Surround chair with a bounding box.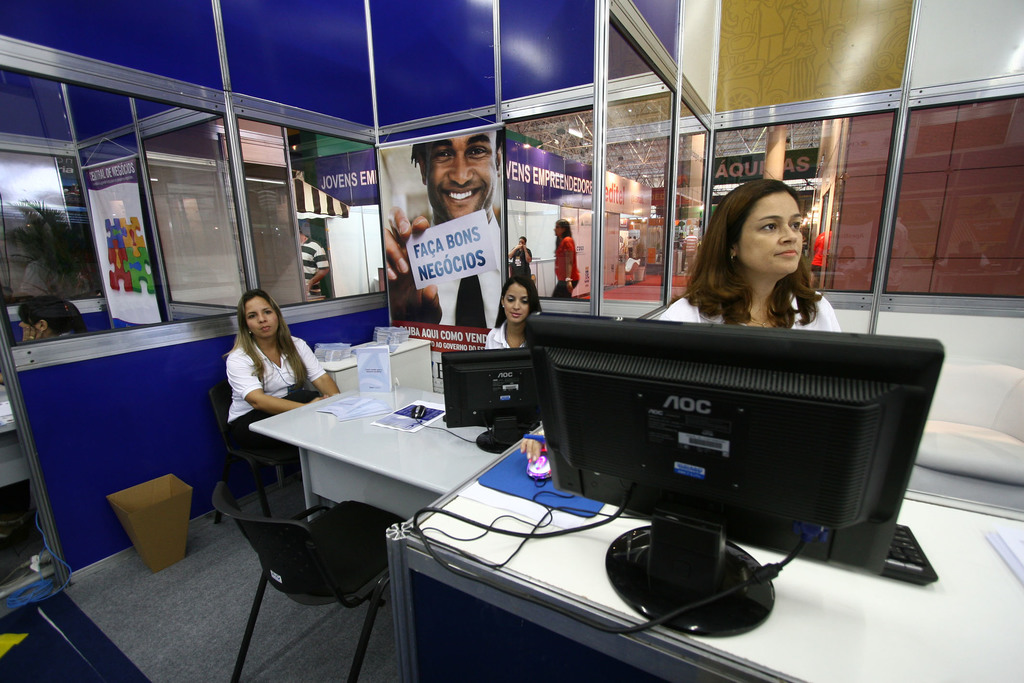
Rect(216, 464, 396, 669).
